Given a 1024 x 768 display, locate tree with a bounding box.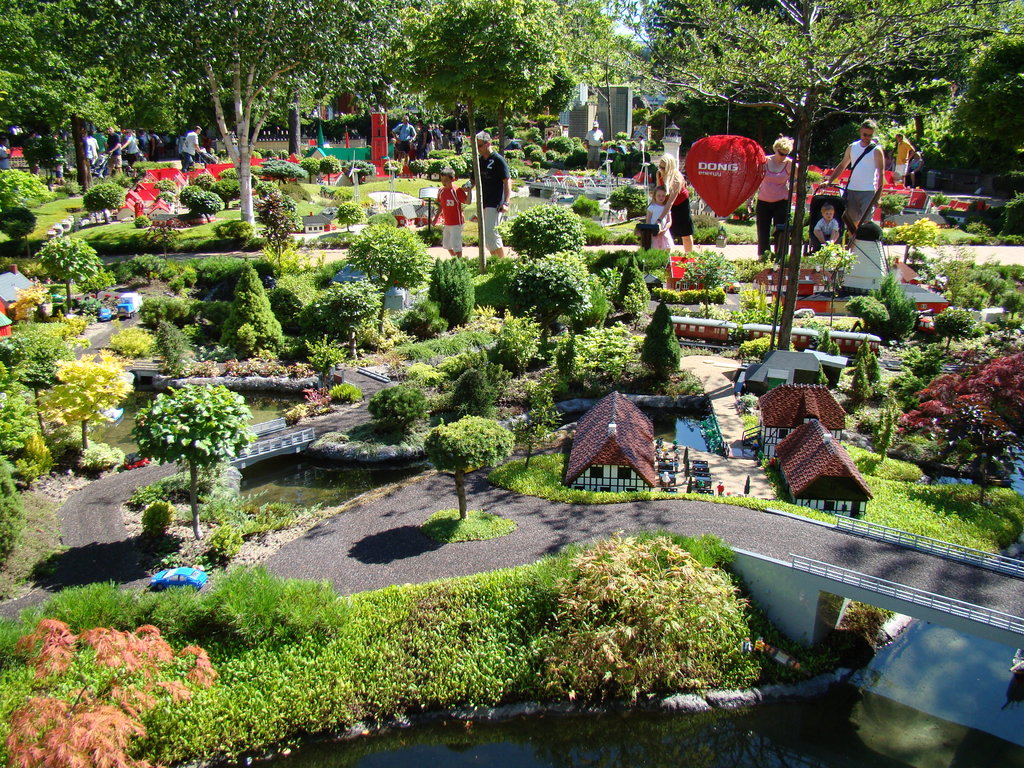
Located: [611, 0, 1023, 347].
